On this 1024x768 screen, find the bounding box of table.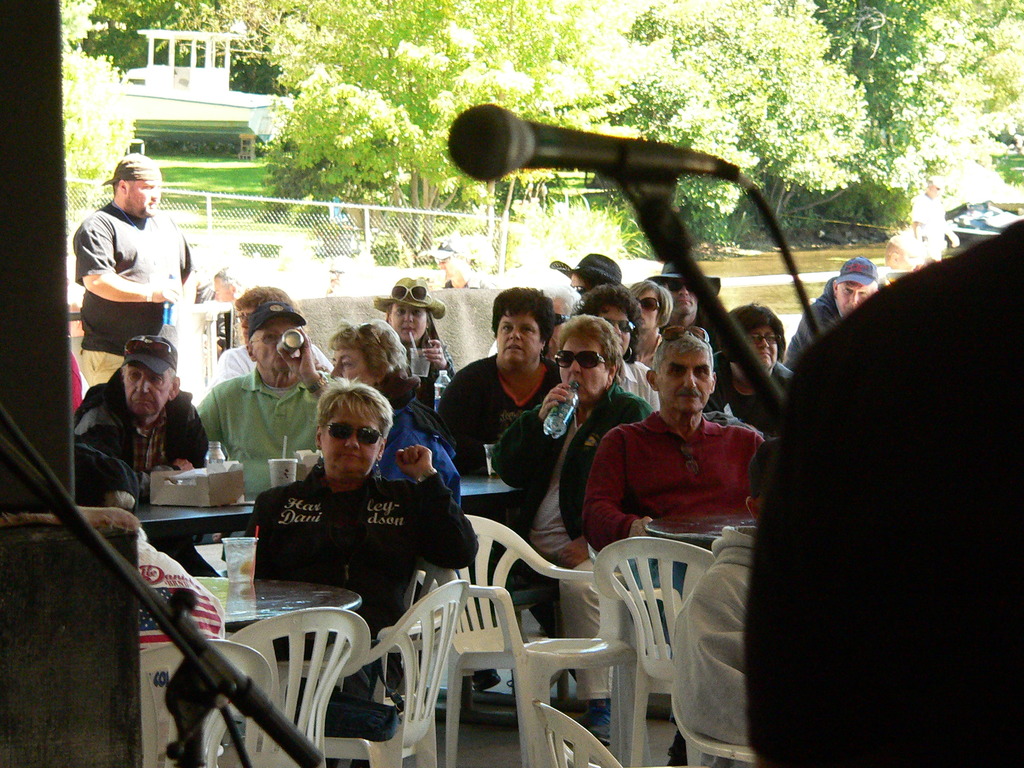
Bounding box: bbox=(125, 469, 517, 543).
